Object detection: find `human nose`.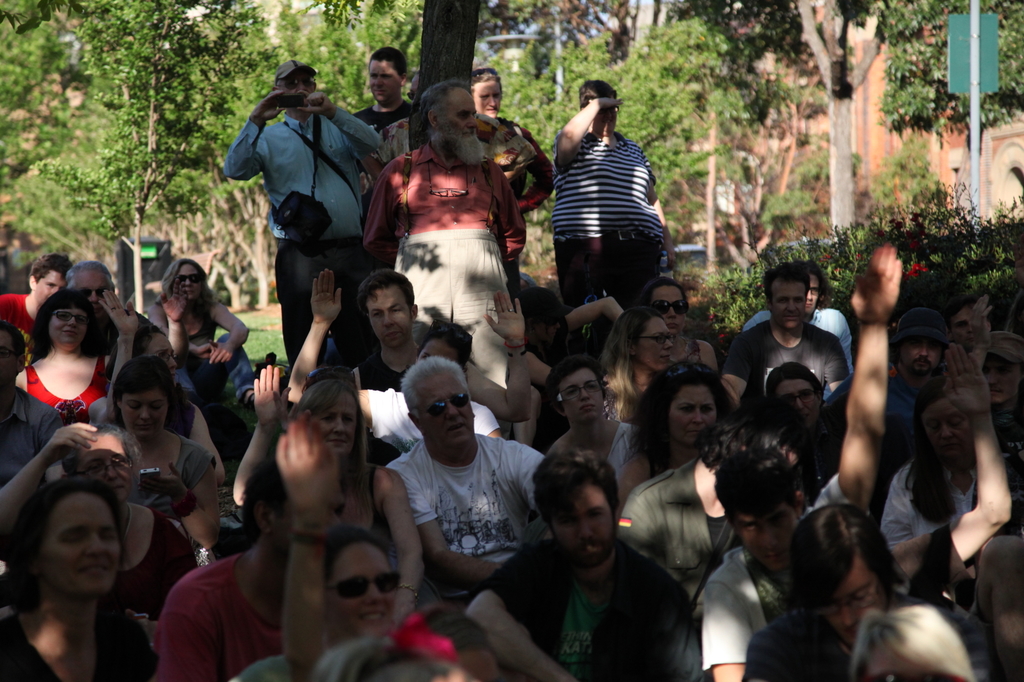
794 399 806 412.
